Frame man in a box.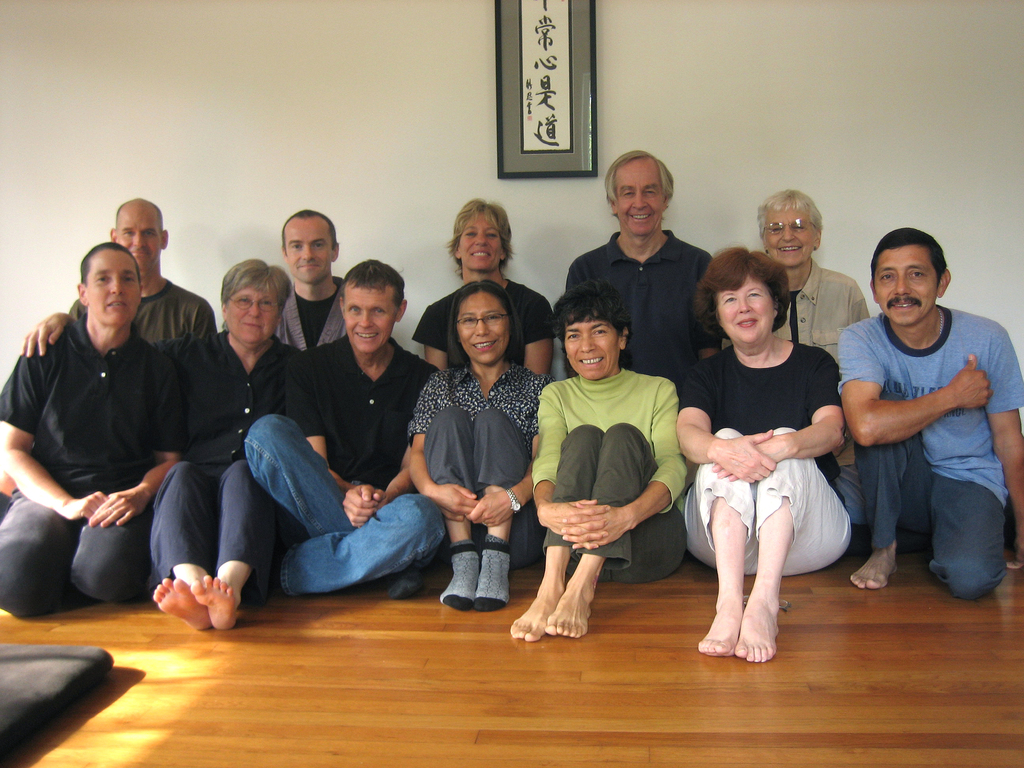
[left=0, top=236, right=190, bottom=621].
